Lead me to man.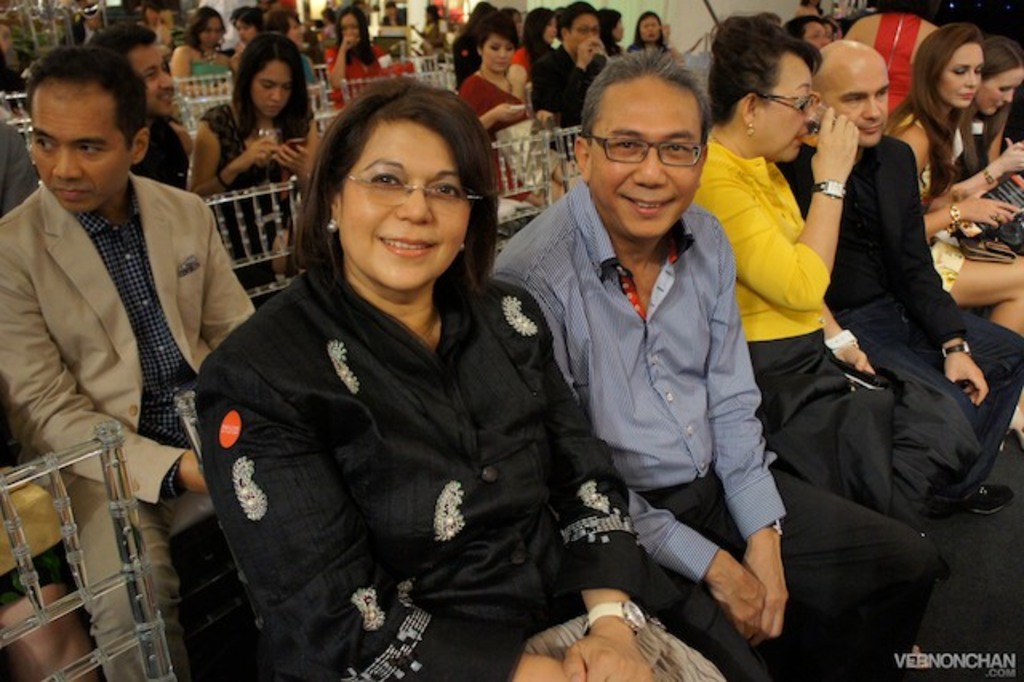
Lead to (x1=531, y1=0, x2=602, y2=136).
